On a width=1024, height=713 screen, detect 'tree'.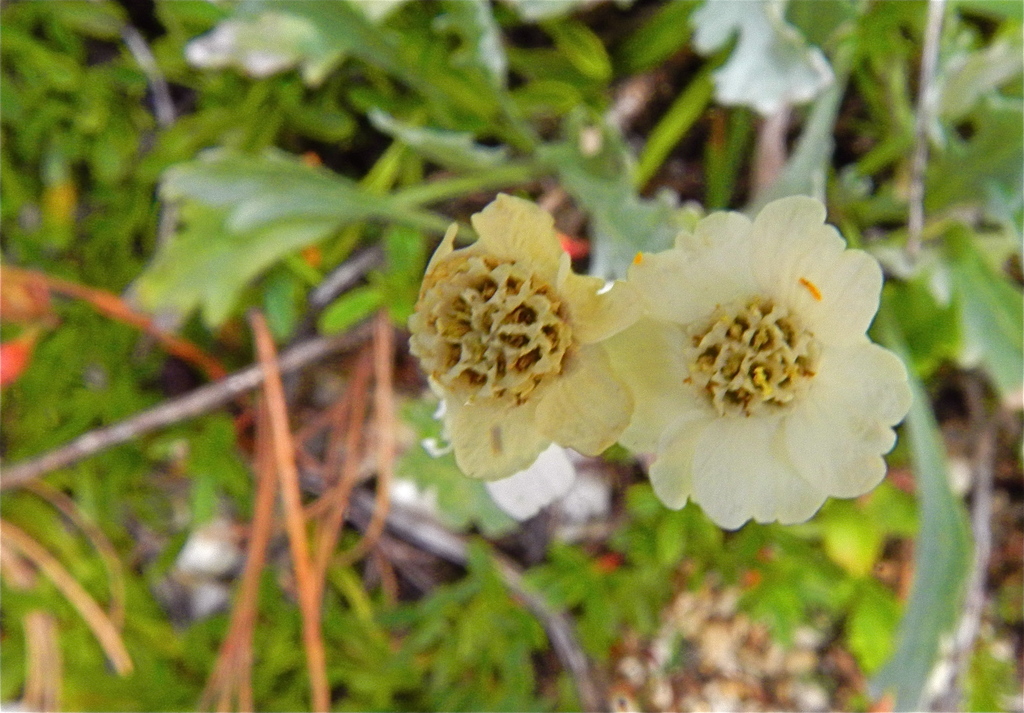
left=0, top=0, right=1023, bottom=712.
